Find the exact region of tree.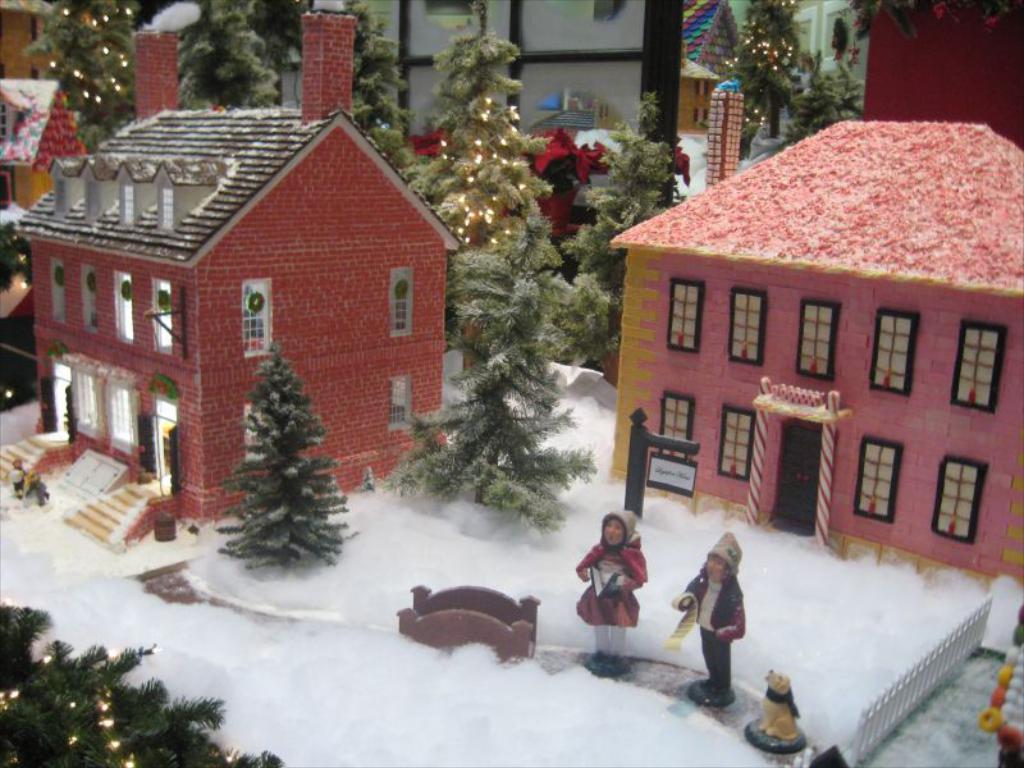
Exact region: 415, 26, 548, 237.
